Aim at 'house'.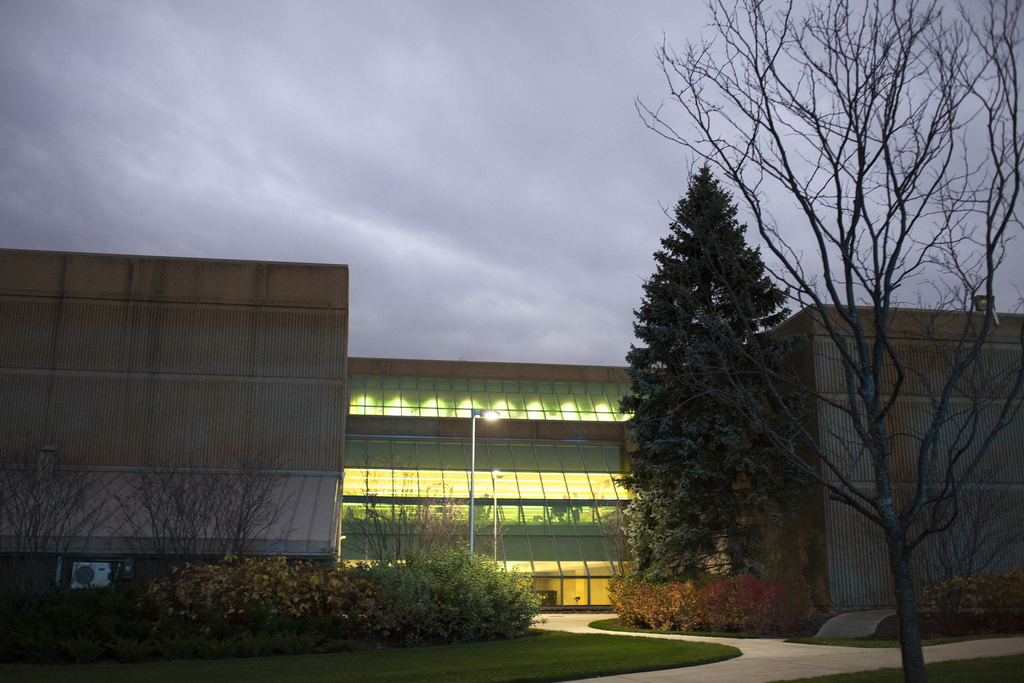
Aimed at 753 299 1023 611.
